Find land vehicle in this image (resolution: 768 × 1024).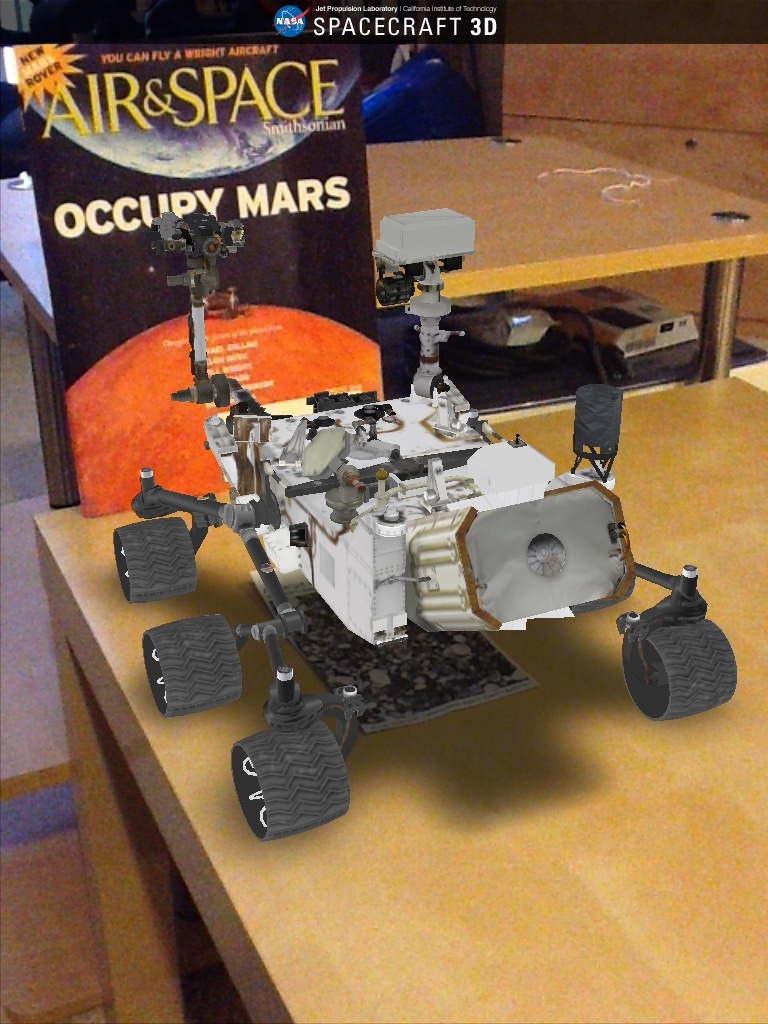
(left=136, top=369, right=666, bottom=814).
